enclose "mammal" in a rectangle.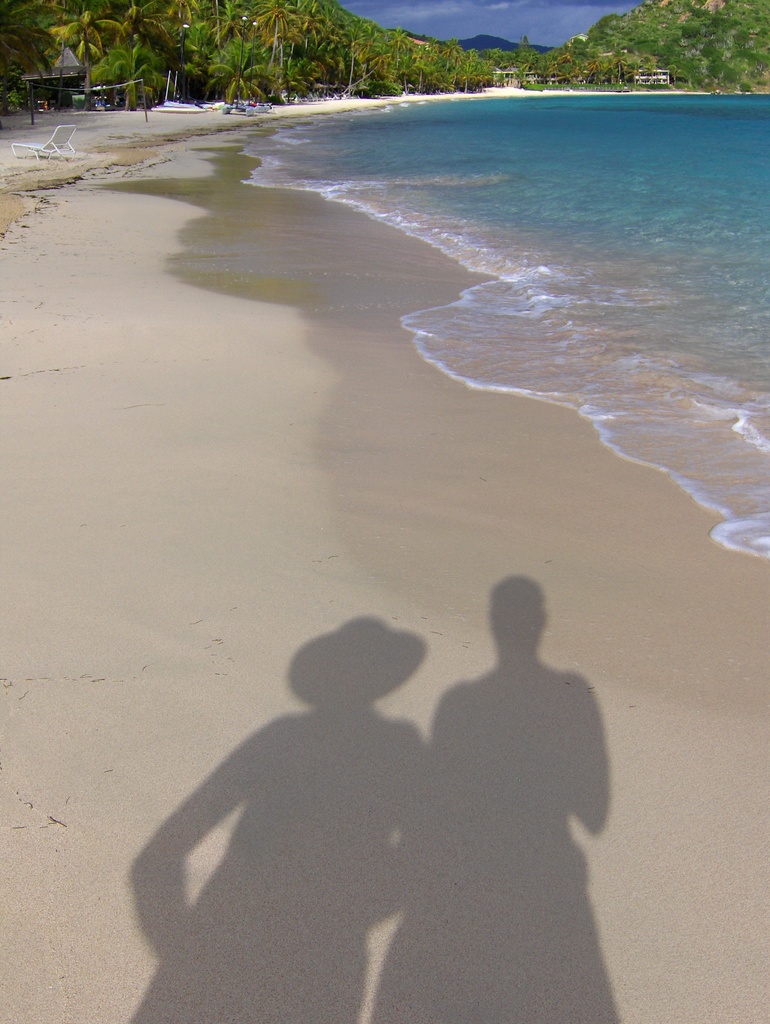
locate(151, 609, 481, 984).
